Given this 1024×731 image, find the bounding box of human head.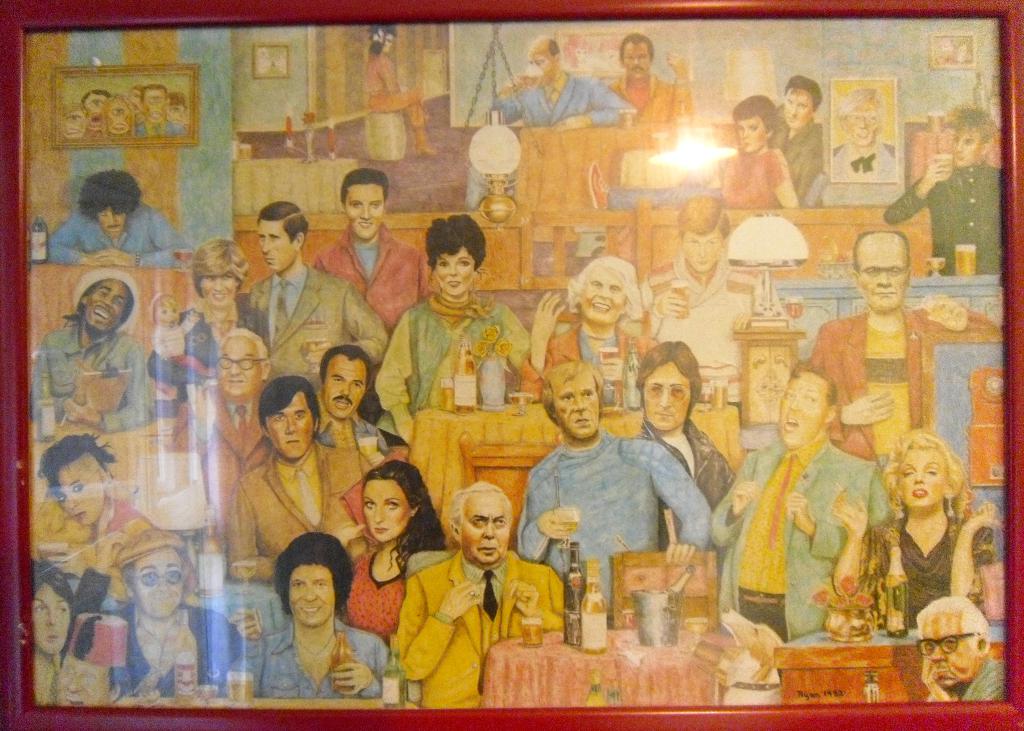
[left=168, top=88, right=189, bottom=124].
